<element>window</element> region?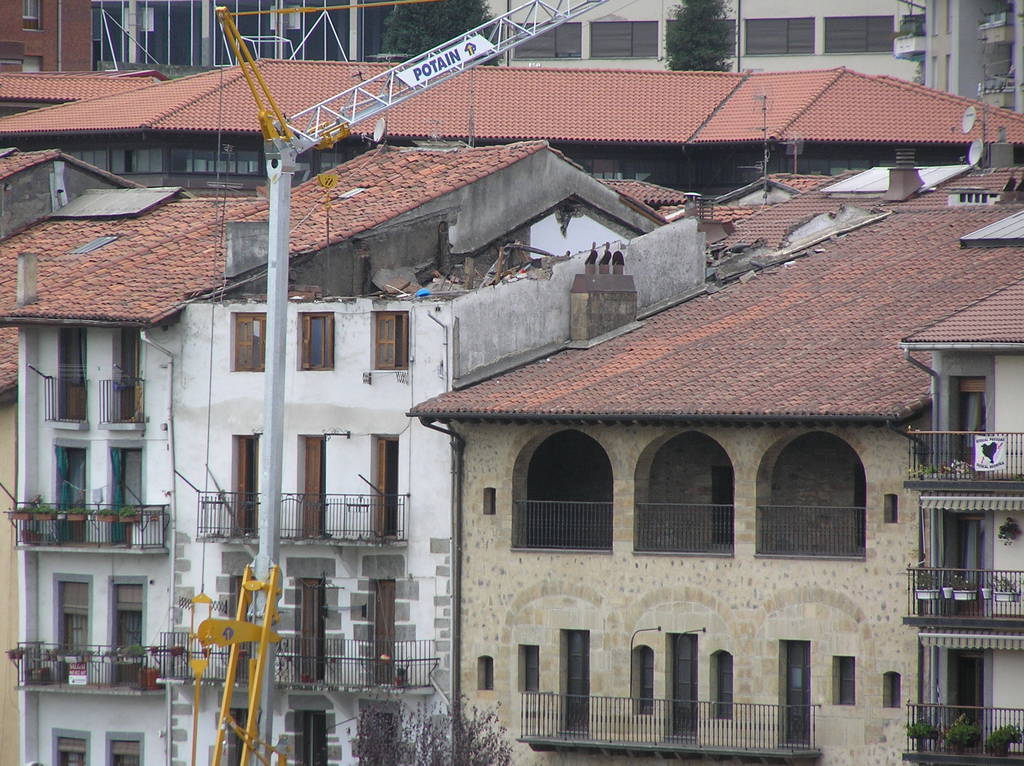
Rect(374, 307, 412, 369)
